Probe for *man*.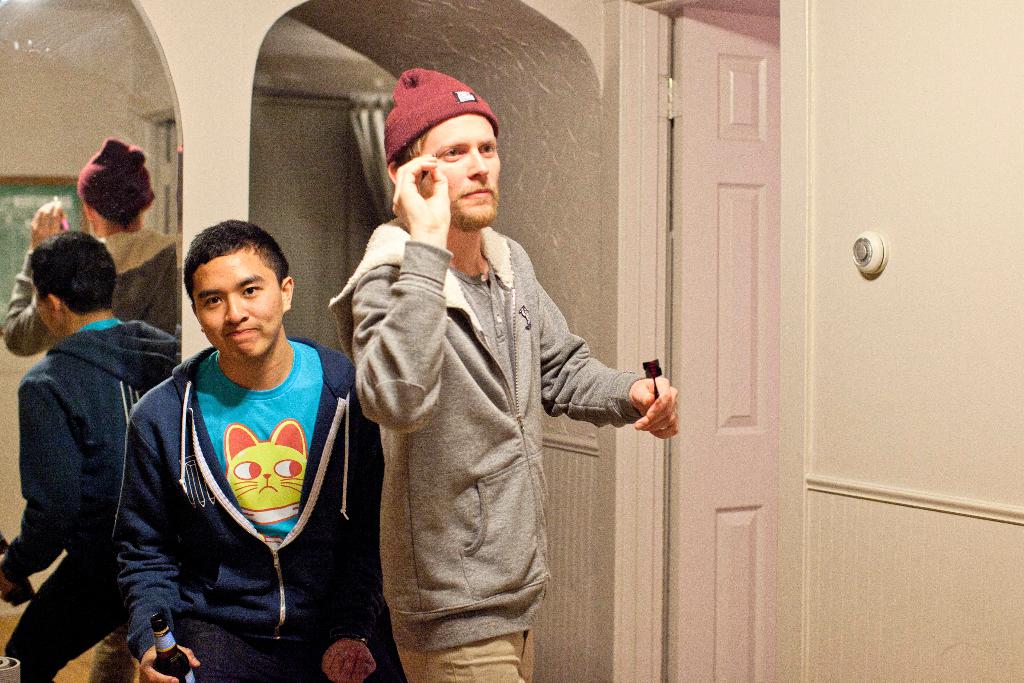
Probe result: crop(5, 136, 189, 357).
